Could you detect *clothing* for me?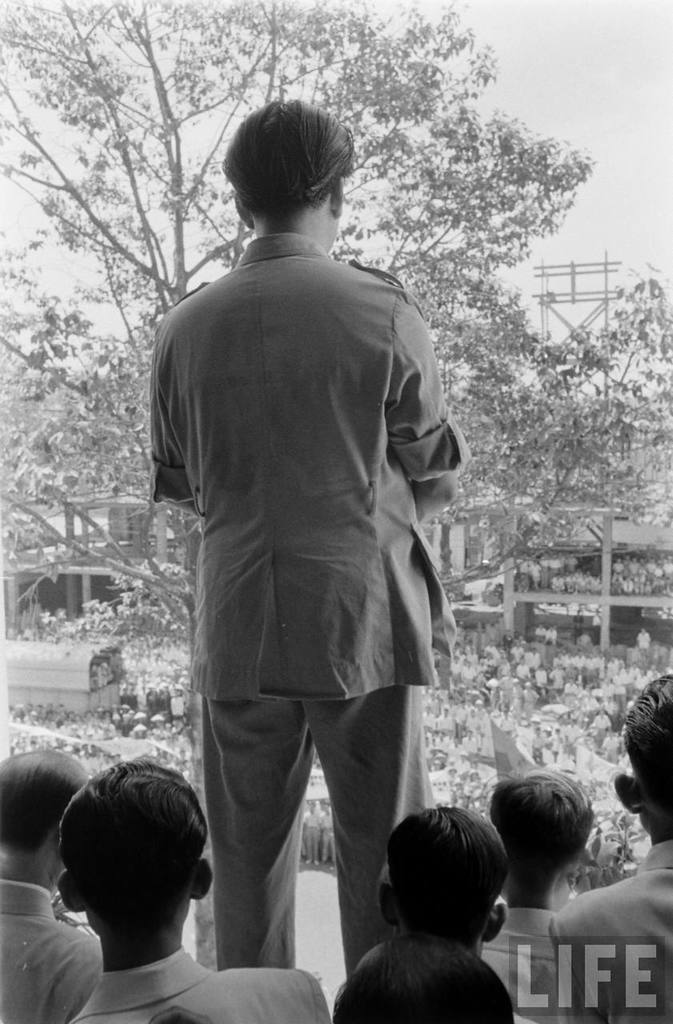
Detection result: {"x1": 473, "y1": 906, "x2": 559, "y2": 1018}.
